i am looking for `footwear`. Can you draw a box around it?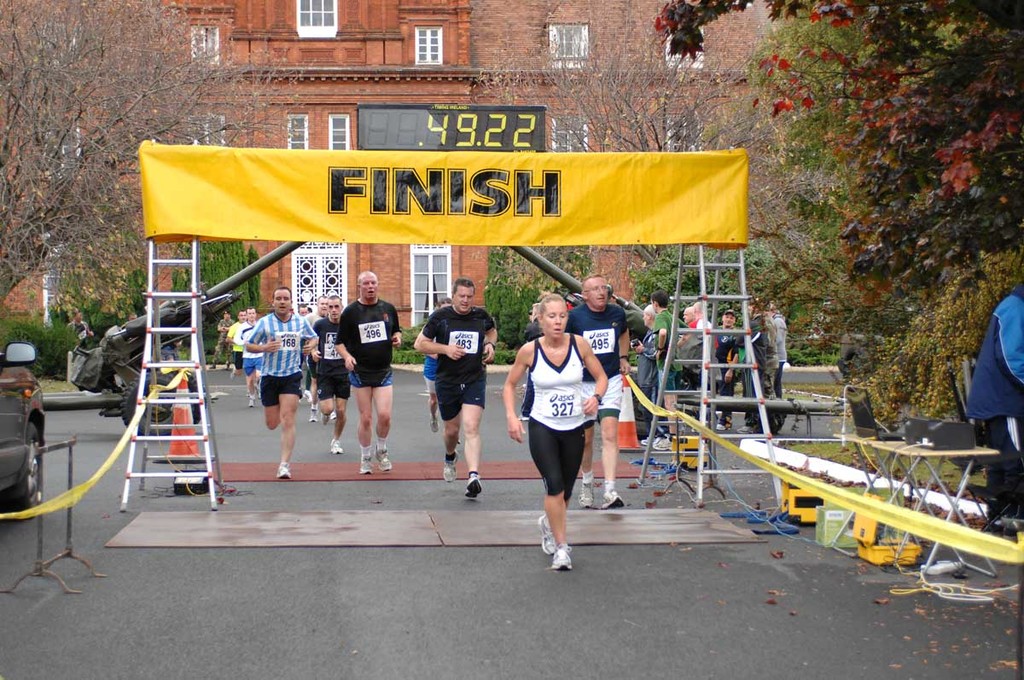
Sure, the bounding box is [x1=550, y1=549, x2=572, y2=572].
